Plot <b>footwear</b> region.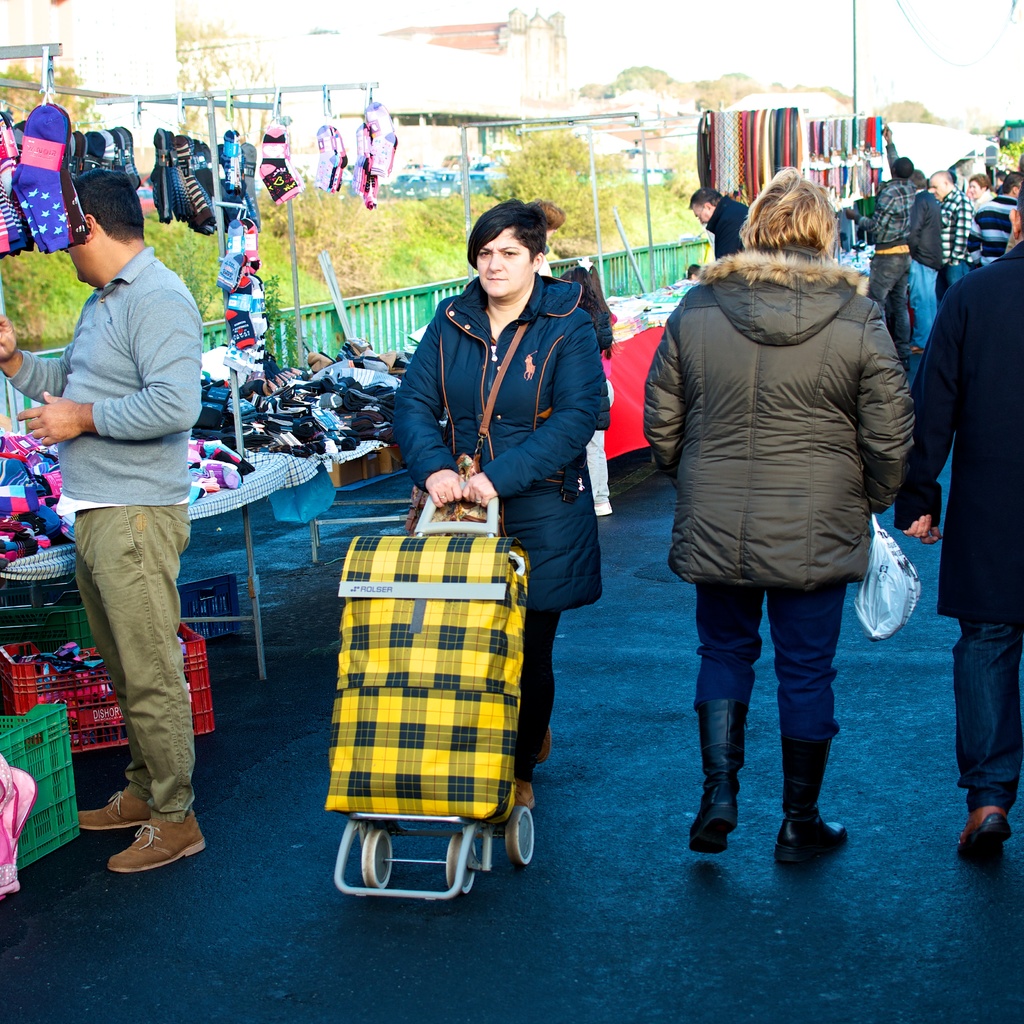
Plotted at BBox(687, 698, 749, 855).
